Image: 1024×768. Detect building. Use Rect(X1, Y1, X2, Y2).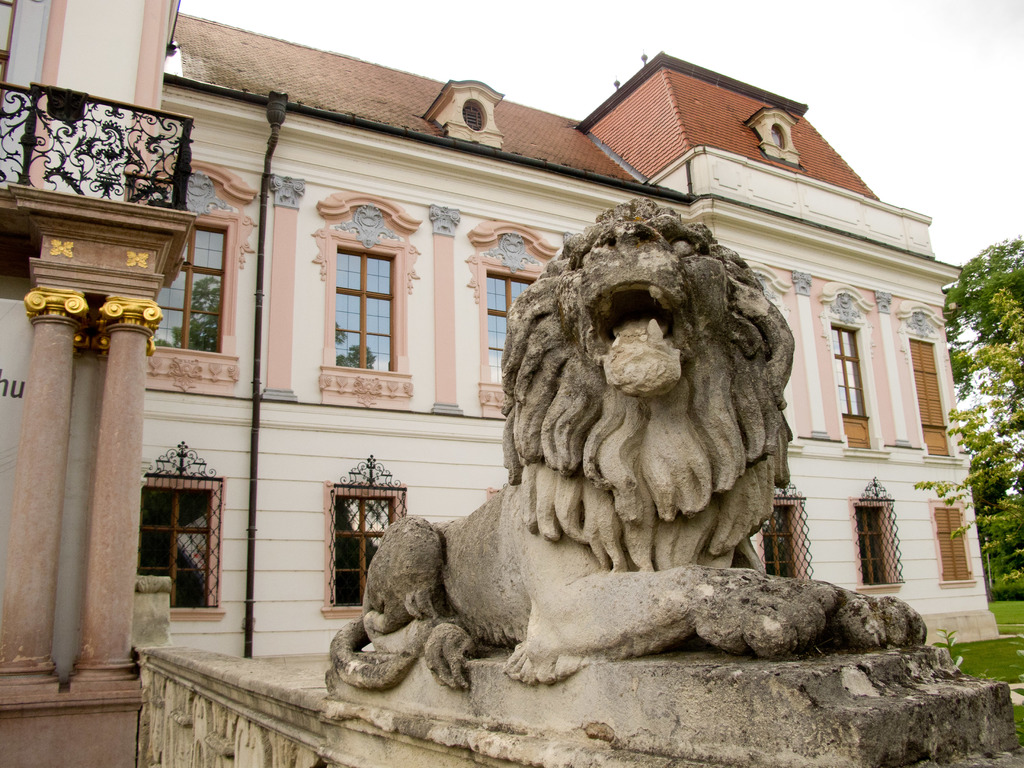
Rect(0, 0, 999, 767).
